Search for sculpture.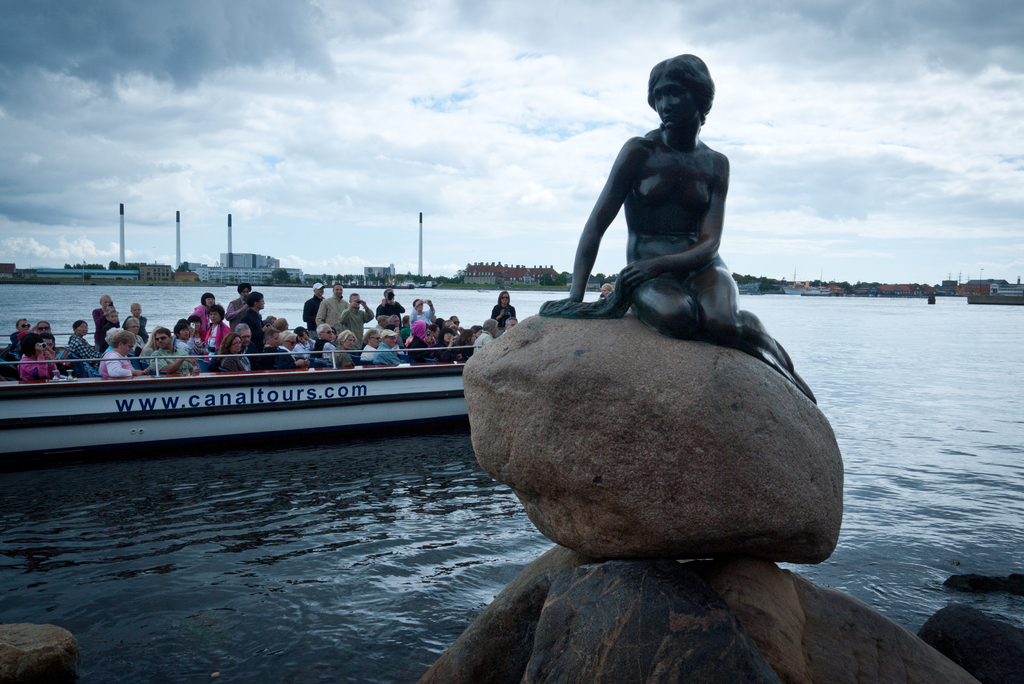
Found at <region>561, 50, 778, 389</region>.
